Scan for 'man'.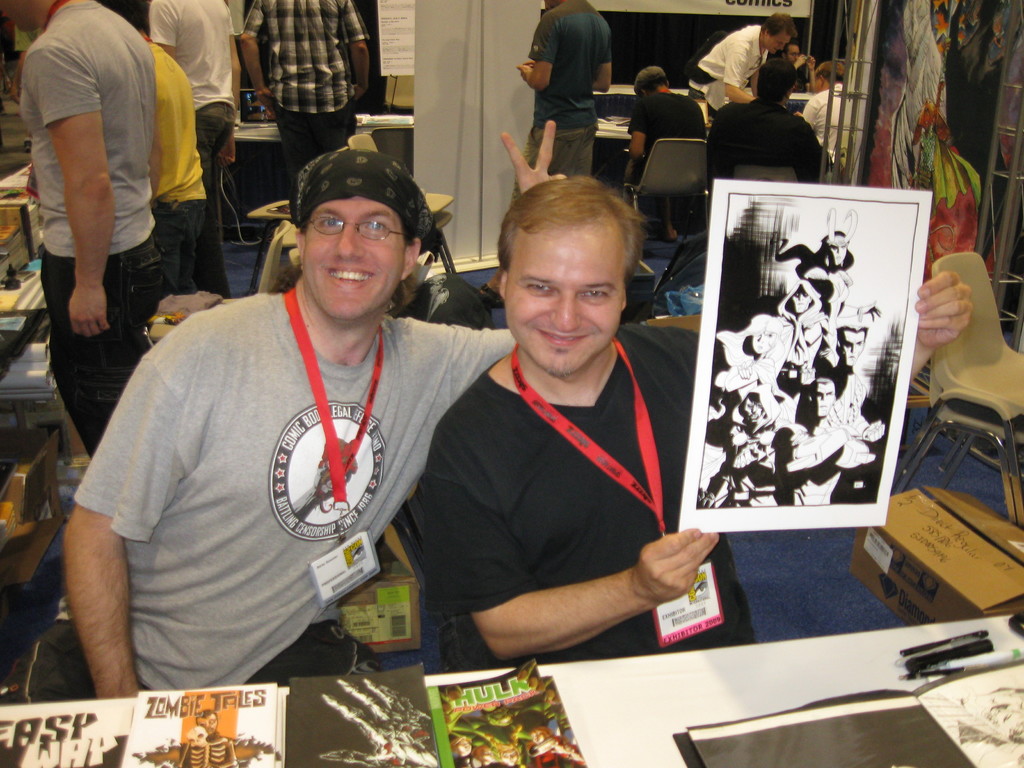
Scan result: [x1=136, y1=0, x2=236, y2=292].
